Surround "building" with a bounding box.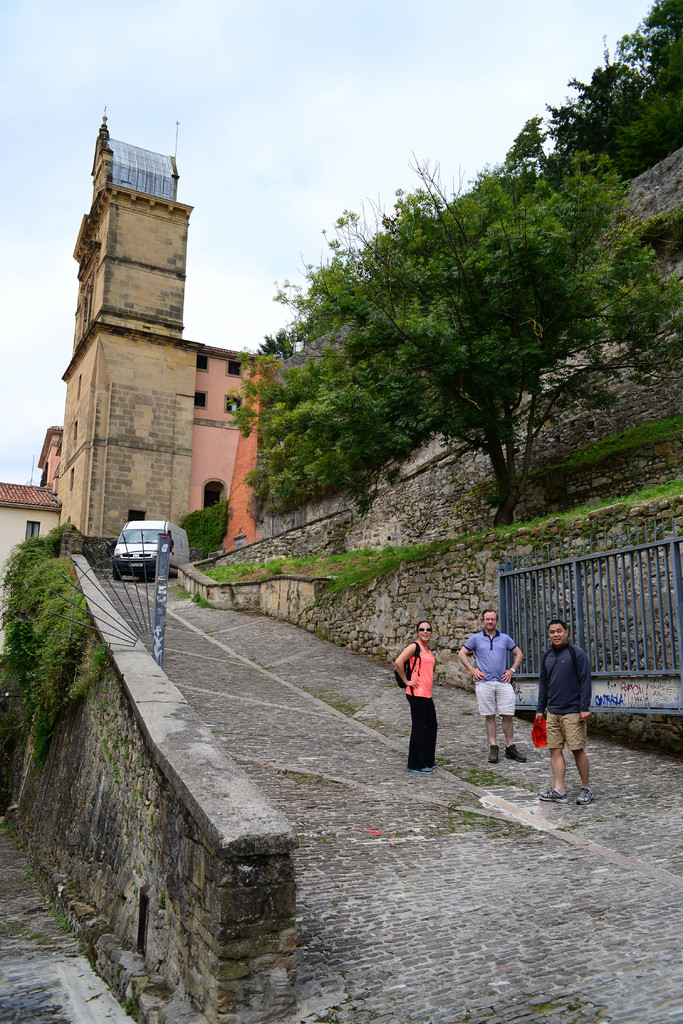
left=0, top=485, right=55, bottom=643.
